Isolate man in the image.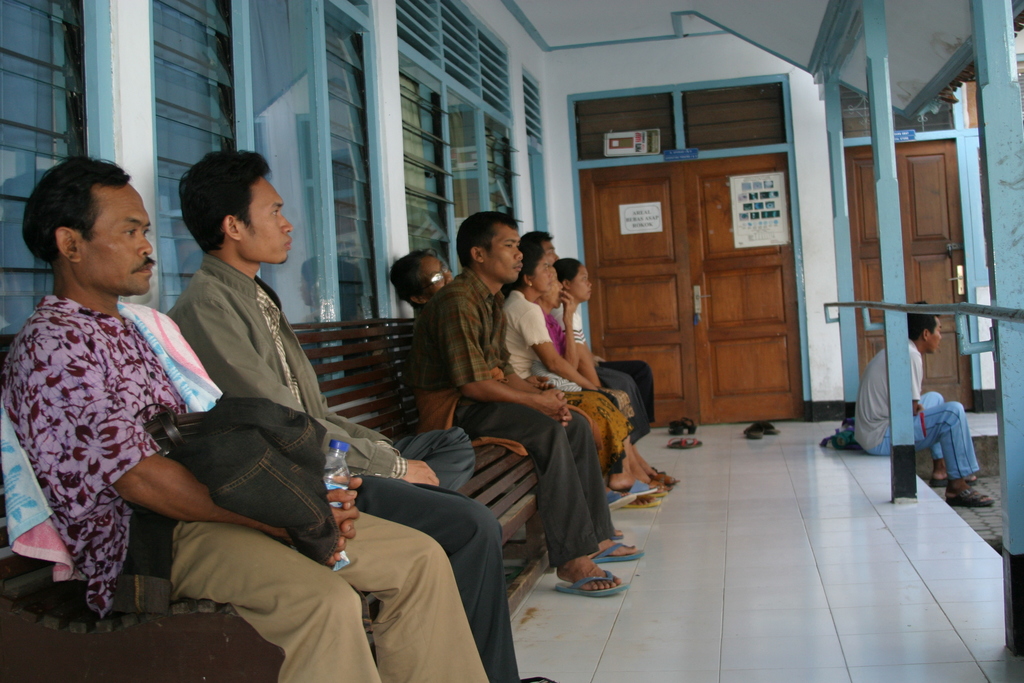
Isolated region: box(2, 159, 491, 682).
